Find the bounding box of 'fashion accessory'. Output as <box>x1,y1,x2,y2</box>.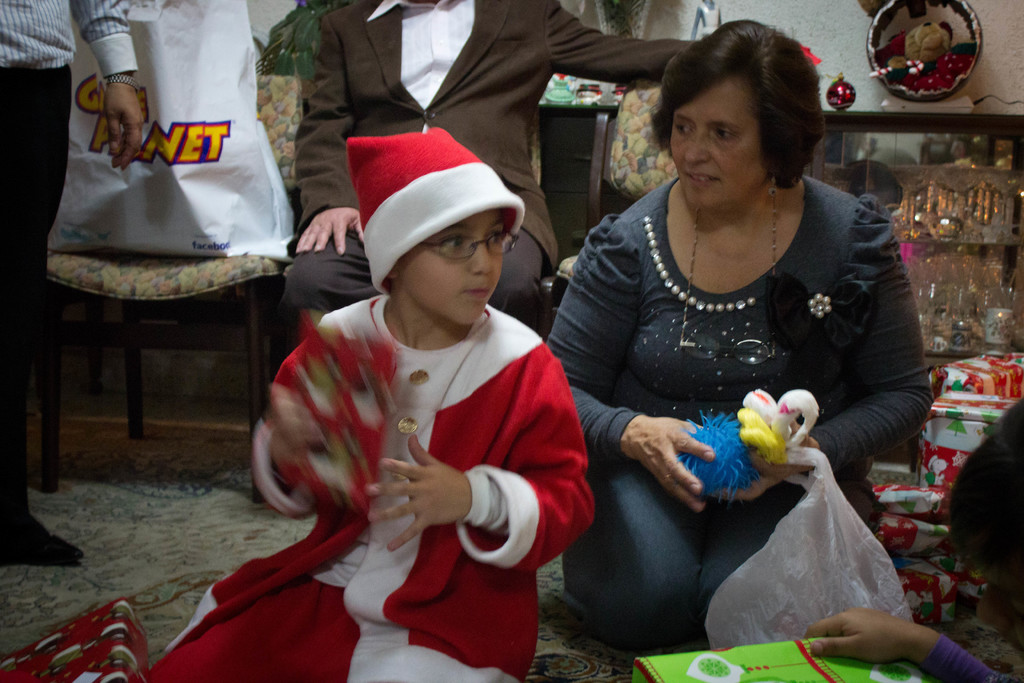
<box>0,495,82,563</box>.
